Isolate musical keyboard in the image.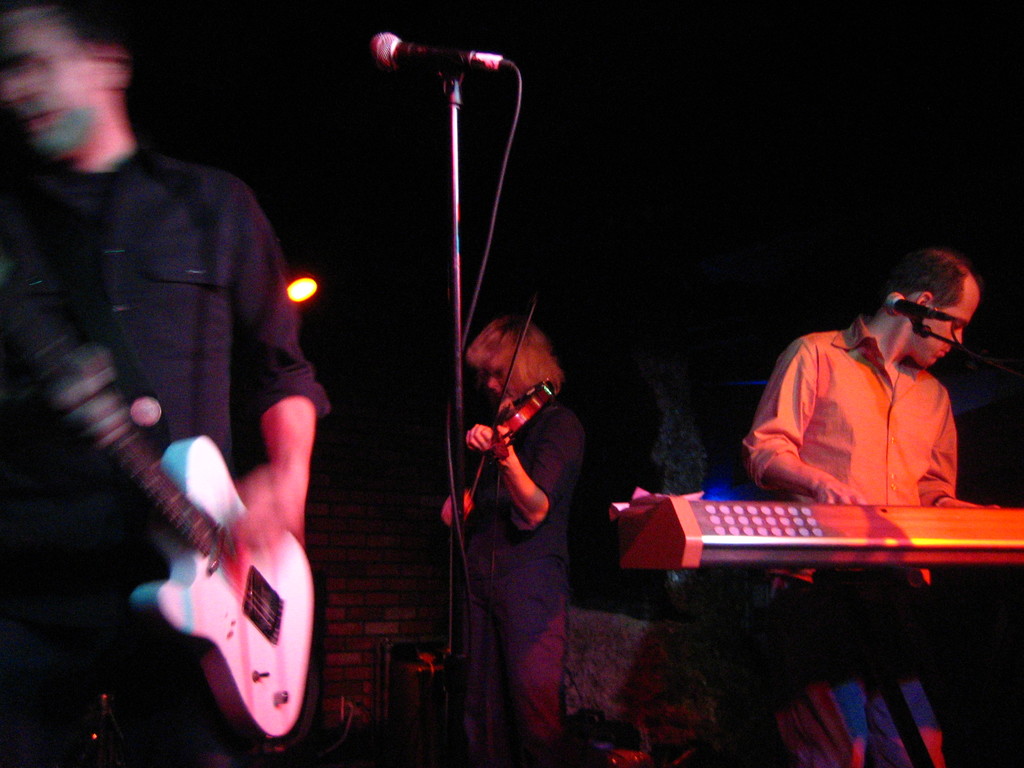
Isolated region: x1=621 y1=487 x2=1016 y2=581.
